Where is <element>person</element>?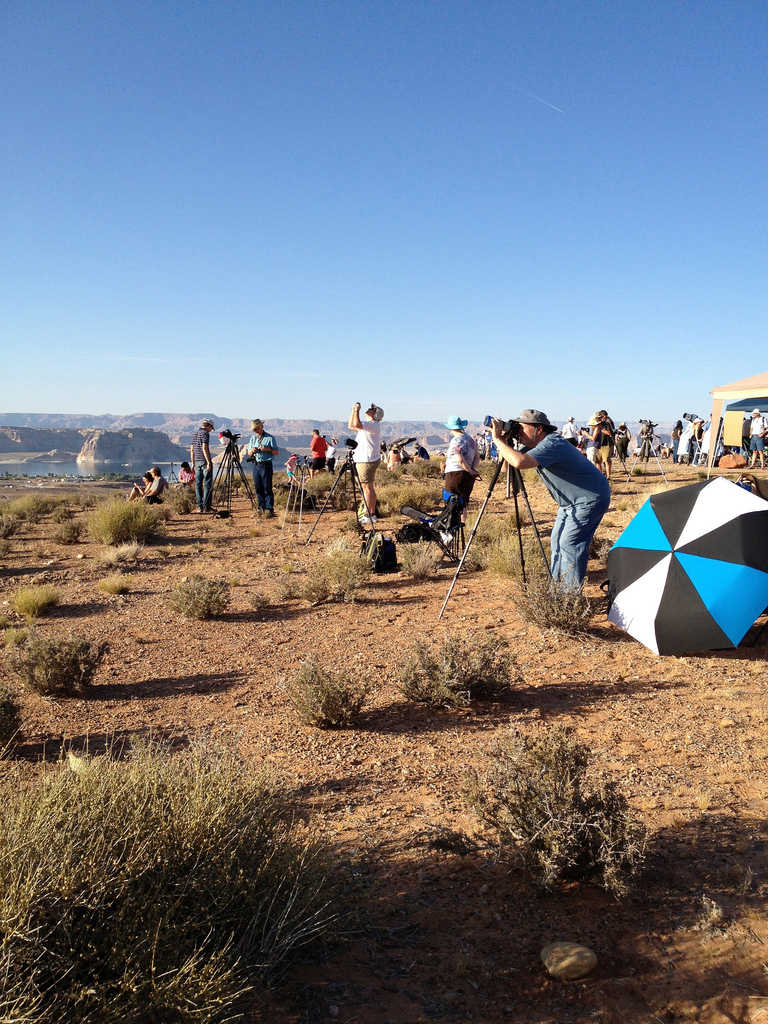
Rect(488, 409, 612, 593).
